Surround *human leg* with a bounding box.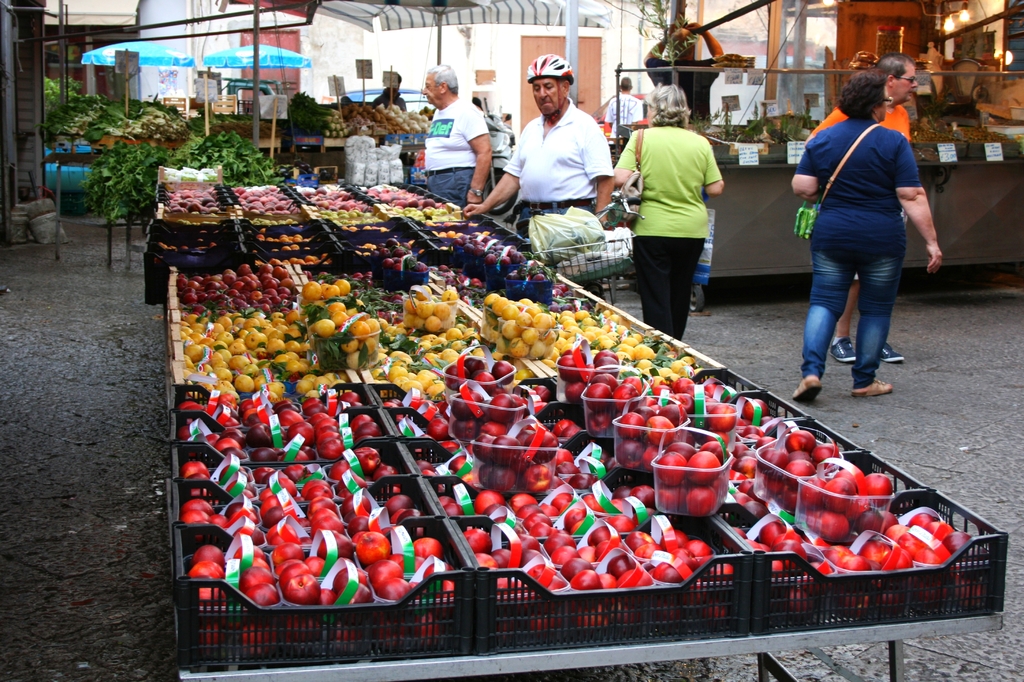
680 209 696 355.
